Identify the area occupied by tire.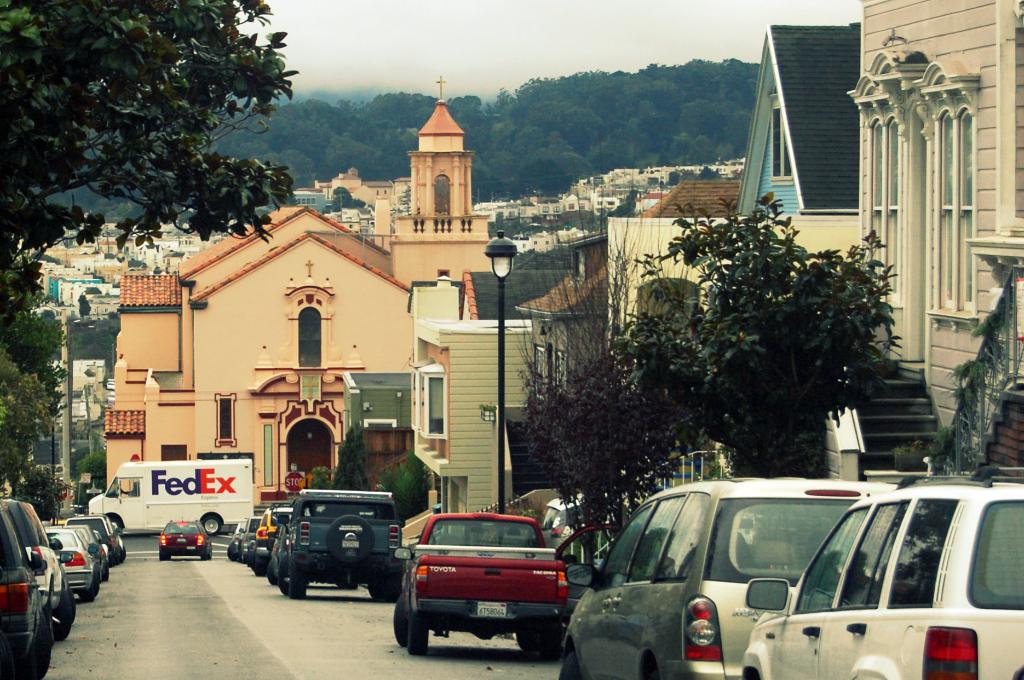
Area: [392,589,409,642].
